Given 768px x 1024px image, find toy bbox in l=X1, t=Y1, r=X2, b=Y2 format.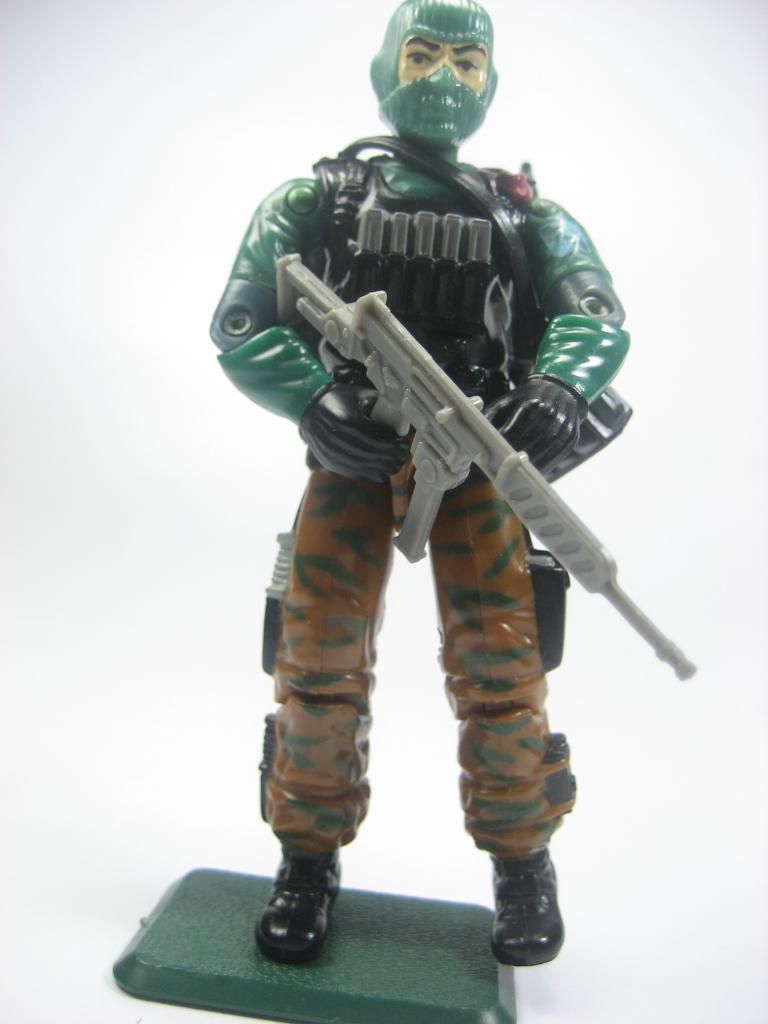
l=275, t=252, r=698, b=683.
